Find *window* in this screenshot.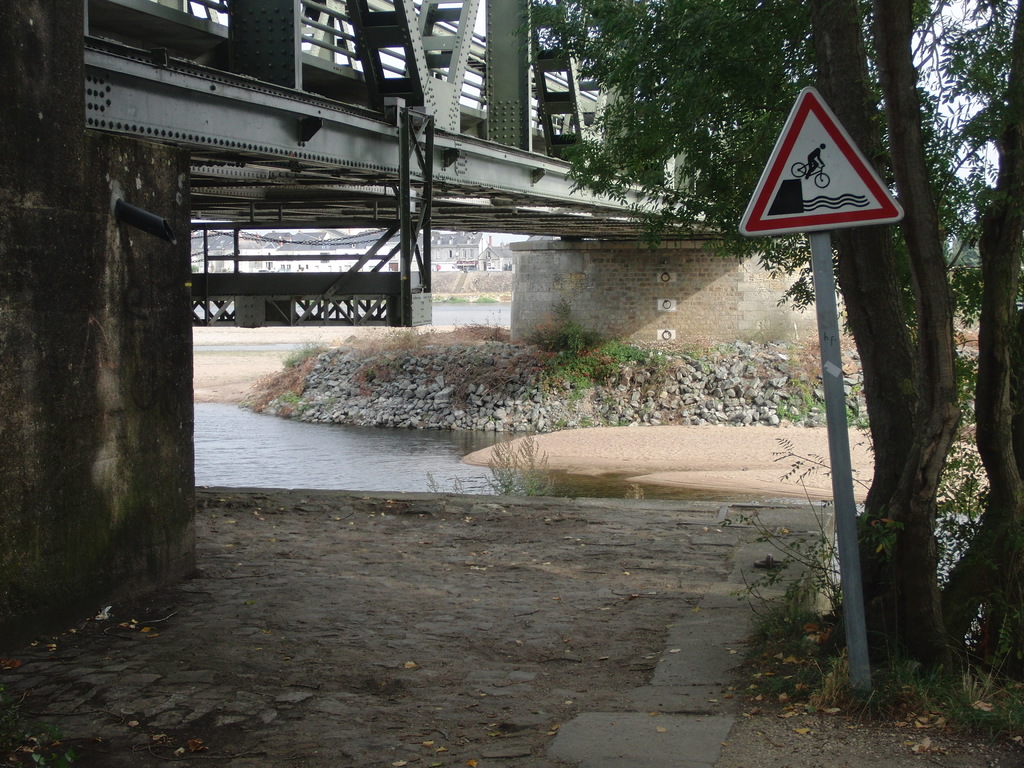
The bounding box for *window* is Rect(284, 262, 291, 270).
